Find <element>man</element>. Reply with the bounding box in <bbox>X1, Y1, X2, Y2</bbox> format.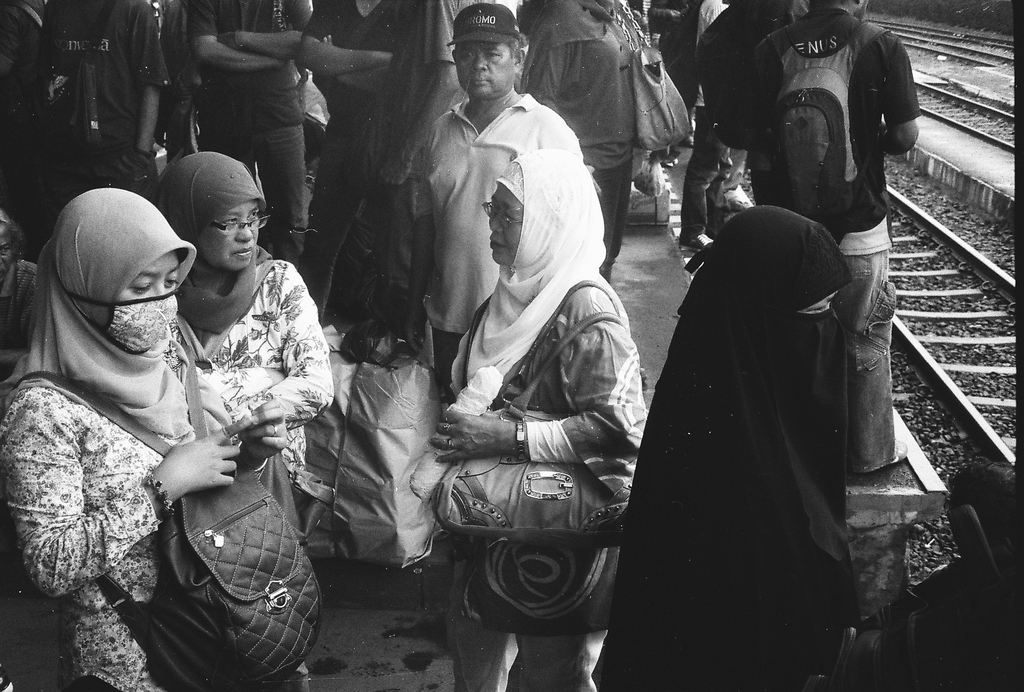
<bbox>28, 0, 167, 226</bbox>.
